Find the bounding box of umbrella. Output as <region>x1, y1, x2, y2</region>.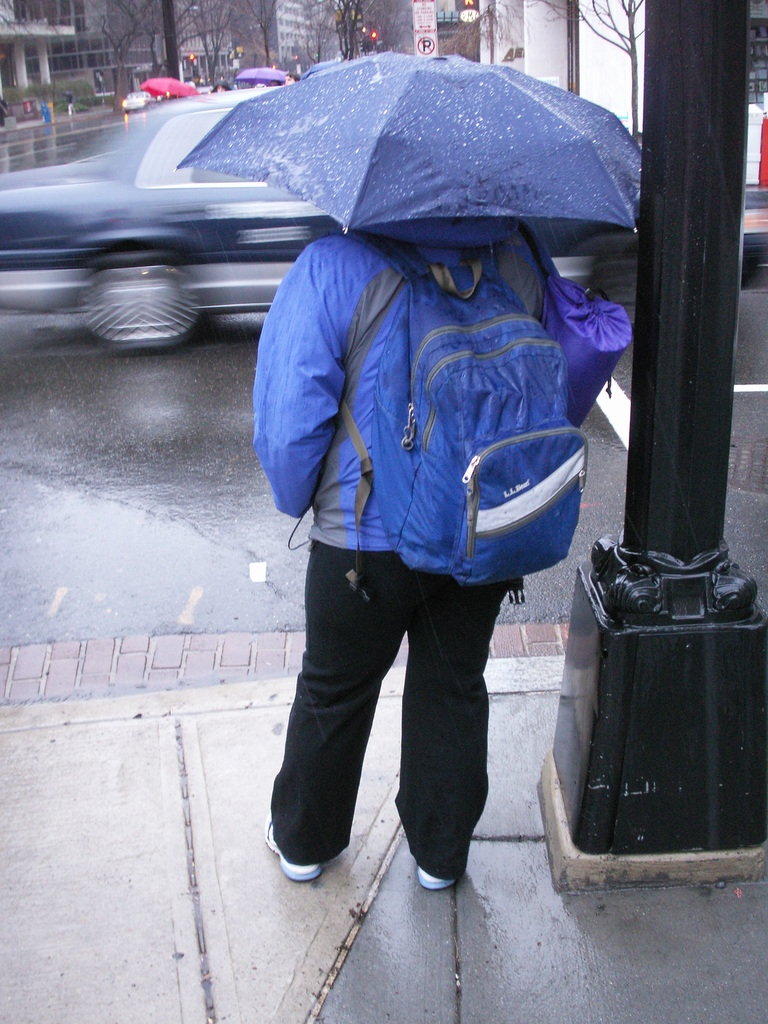
<region>186, 43, 647, 248</region>.
